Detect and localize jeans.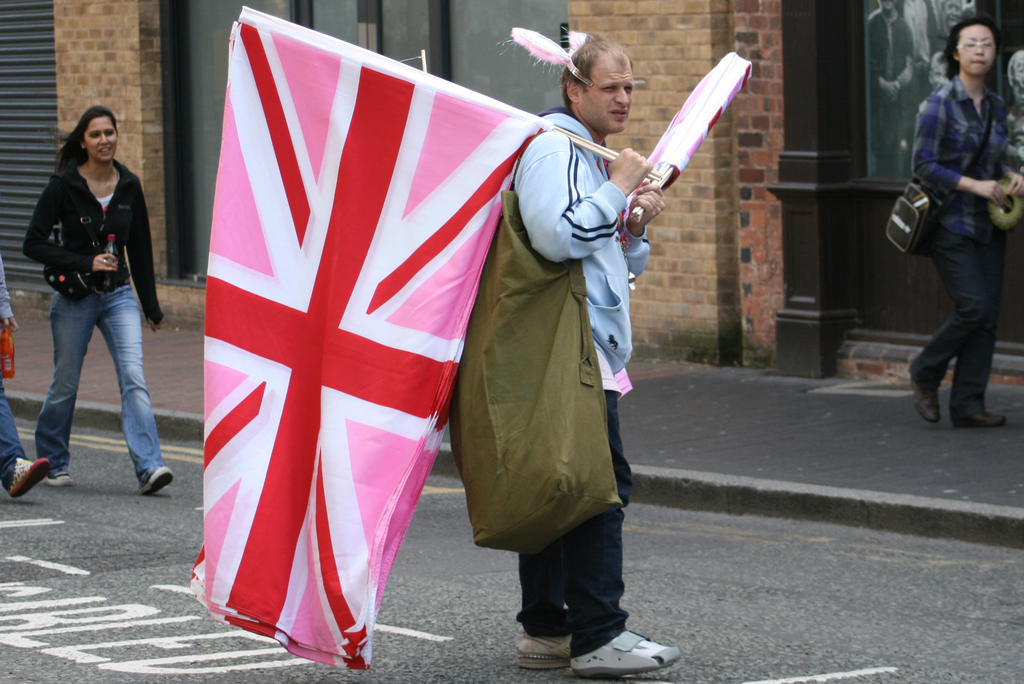
Localized at (x1=0, y1=380, x2=26, y2=490).
